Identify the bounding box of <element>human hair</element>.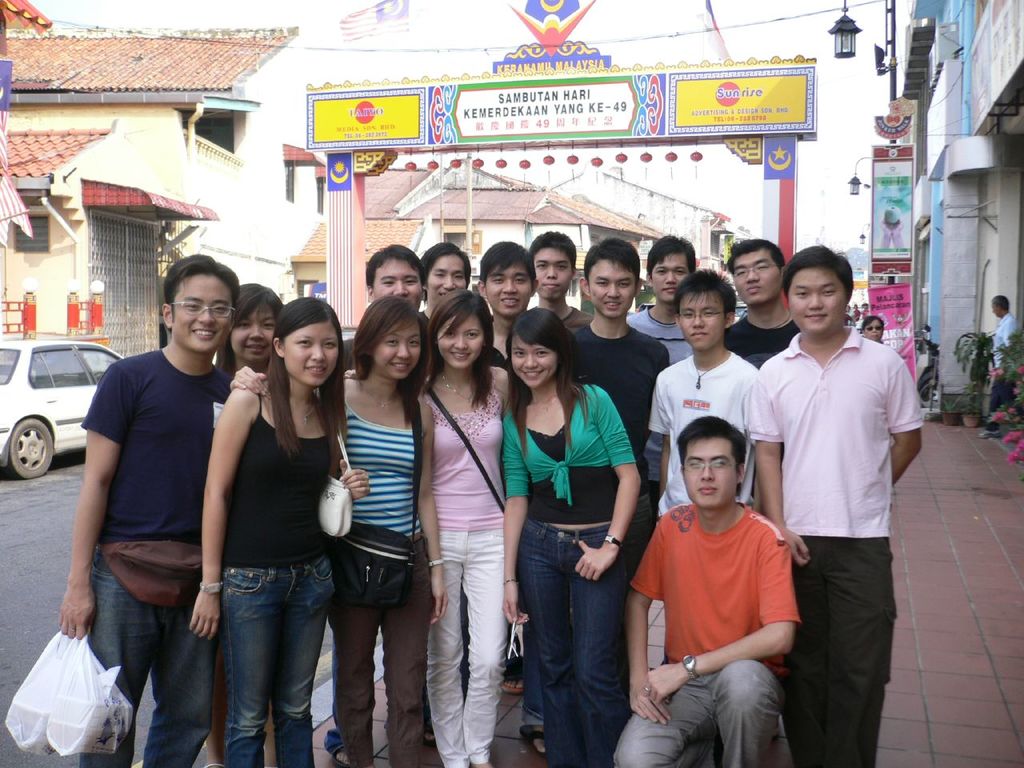
(x1=582, y1=238, x2=636, y2=298).
